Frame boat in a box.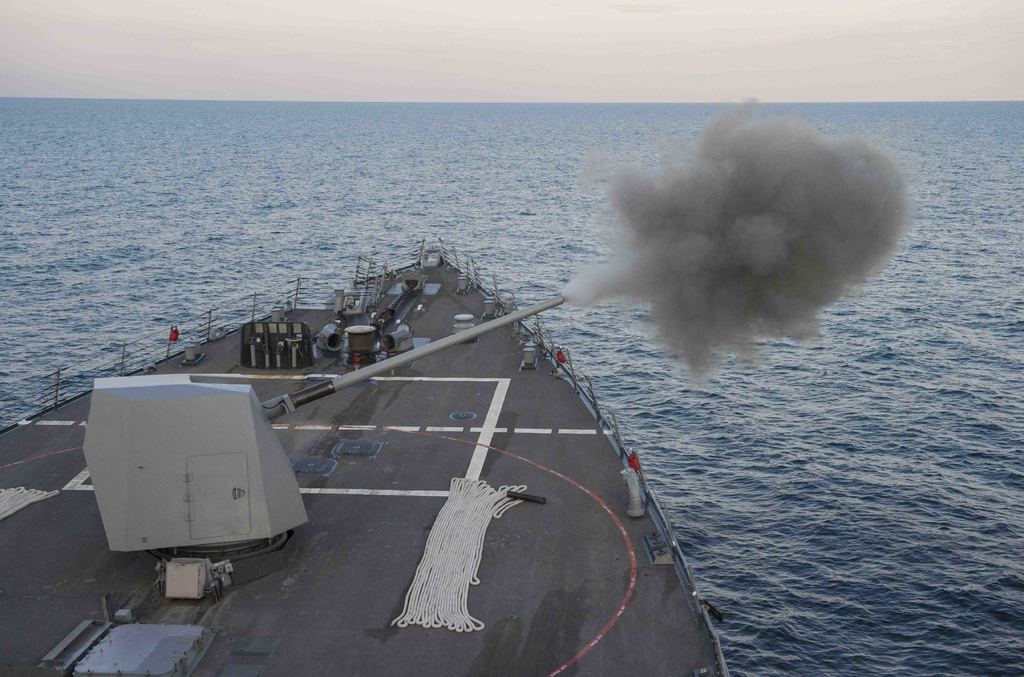
(0, 228, 739, 676).
